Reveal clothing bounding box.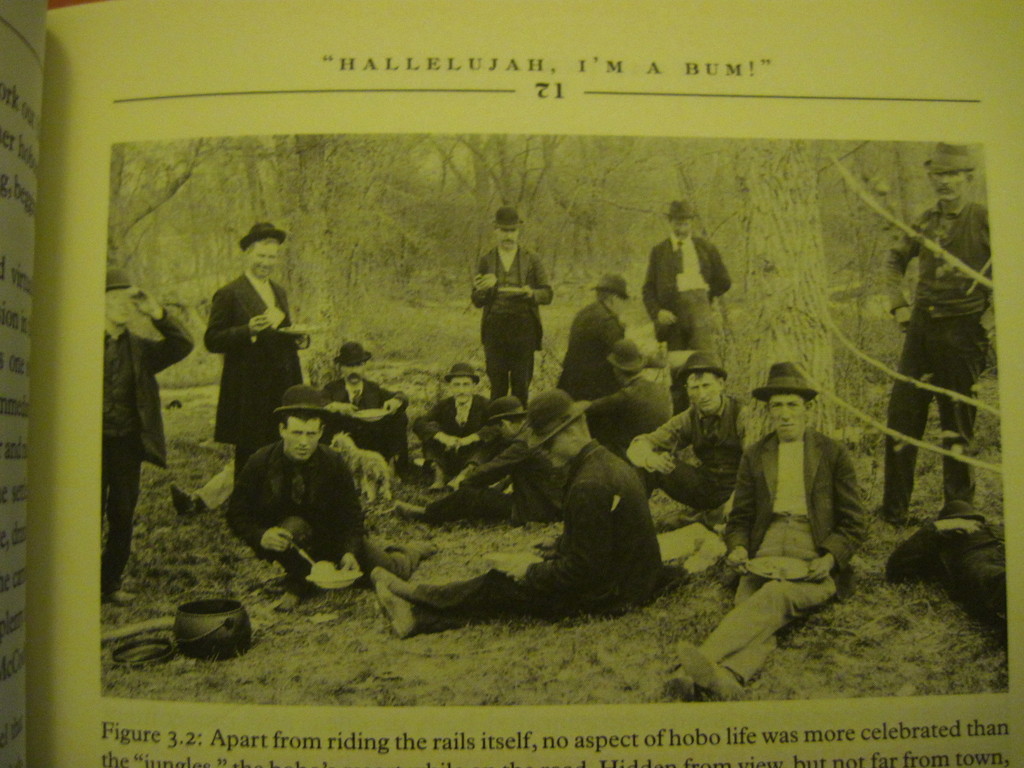
Revealed: {"x1": 104, "y1": 312, "x2": 194, "y2": 591}.
